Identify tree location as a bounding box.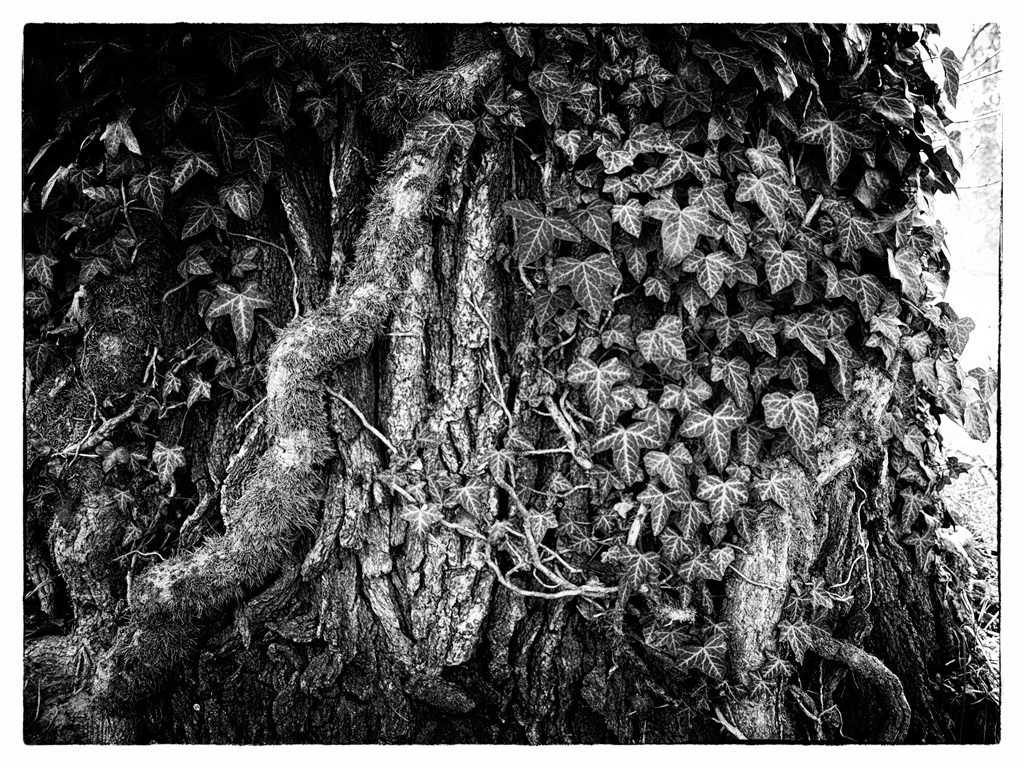
box=[23, 25, 999, 748].
